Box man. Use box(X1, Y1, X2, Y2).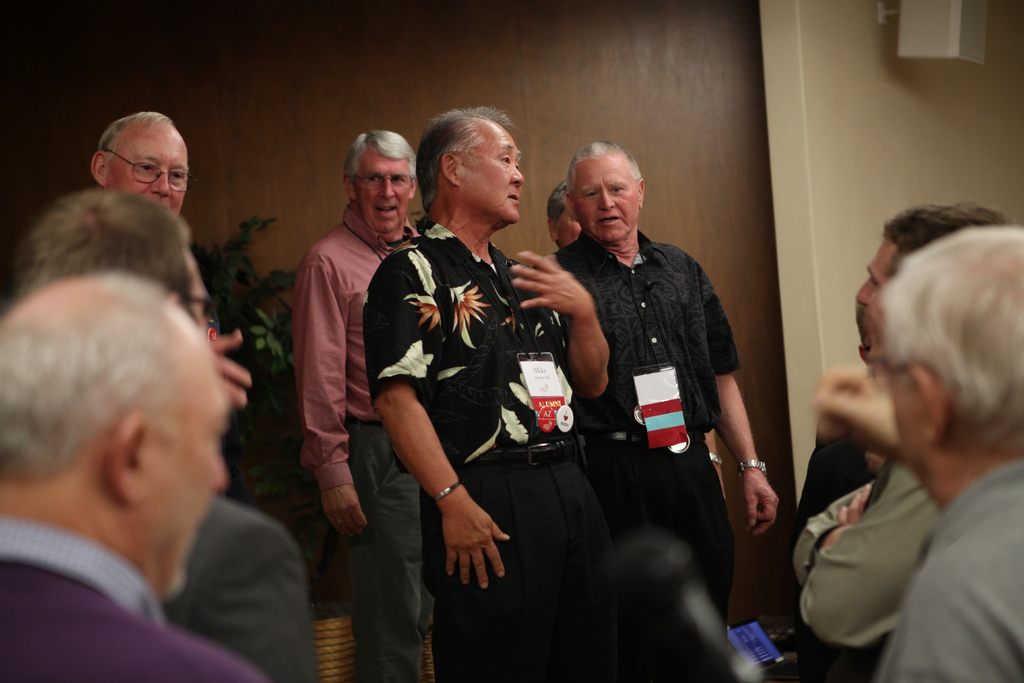
box(3, 267, 272, 682).
